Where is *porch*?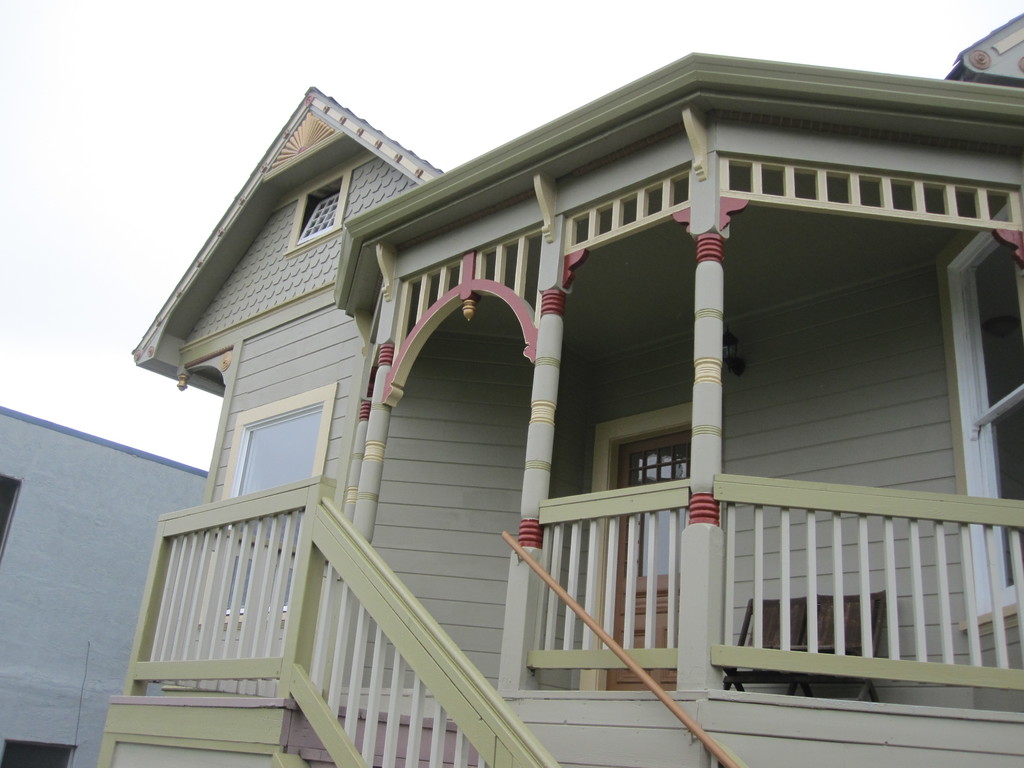
(120, 474, 1023, 719).
